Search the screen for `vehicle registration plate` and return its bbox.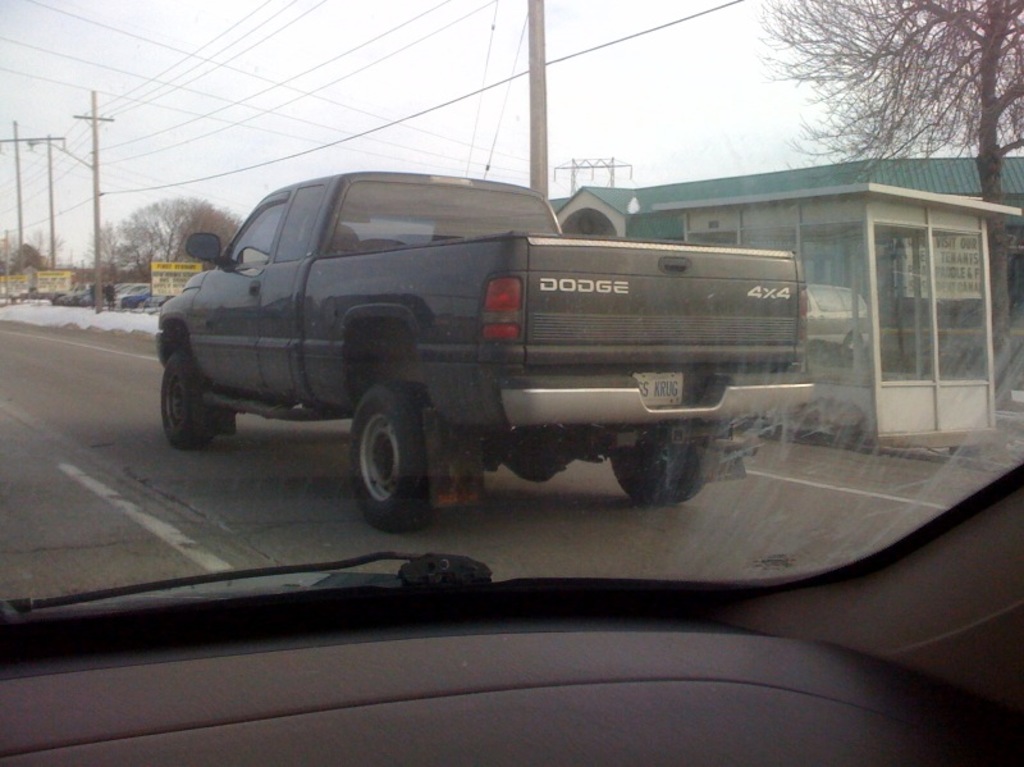
Found: <box>635,370,684,405</box>.
